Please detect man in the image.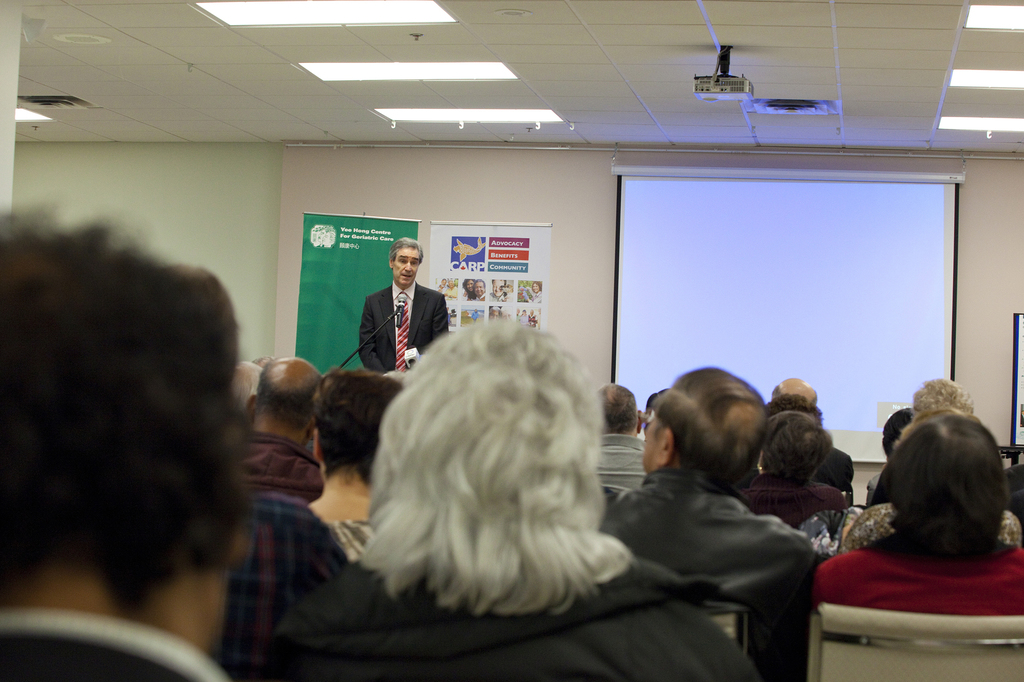
[left=605, top=367, right=815, bottom=681].
